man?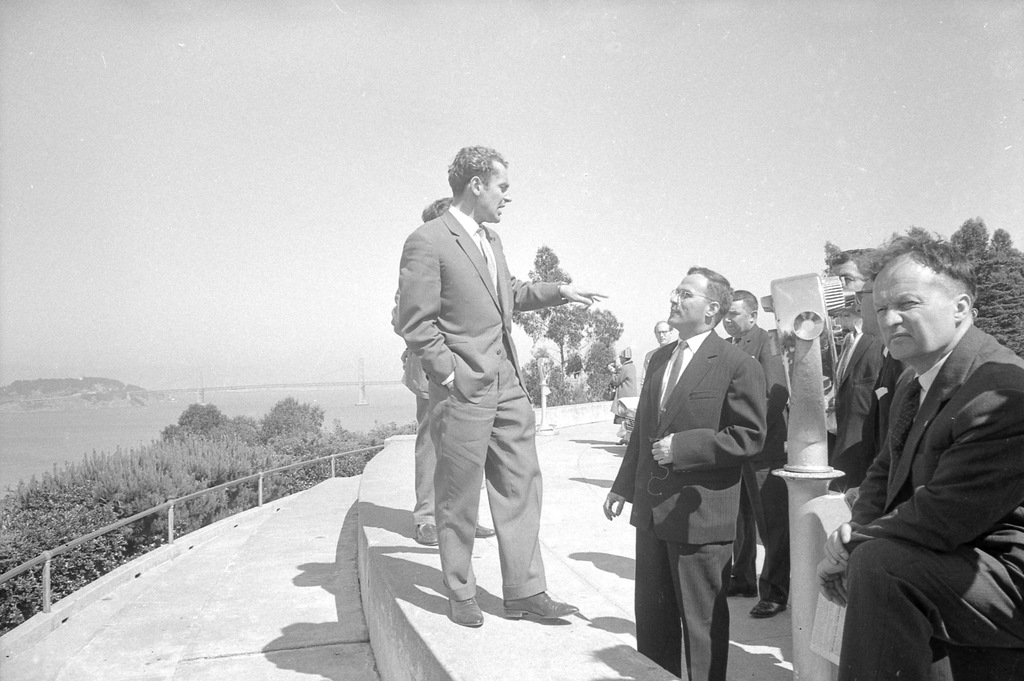
left=817, top=236, right=1023, bottom=680
